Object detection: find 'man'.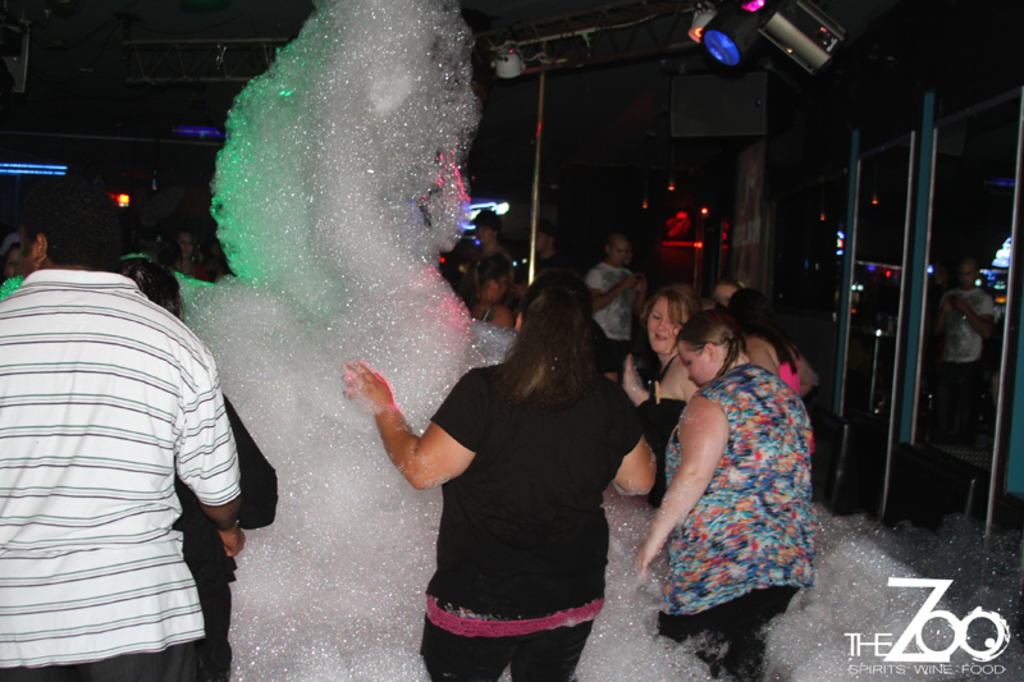
detection(586, 234, 648, 360).
